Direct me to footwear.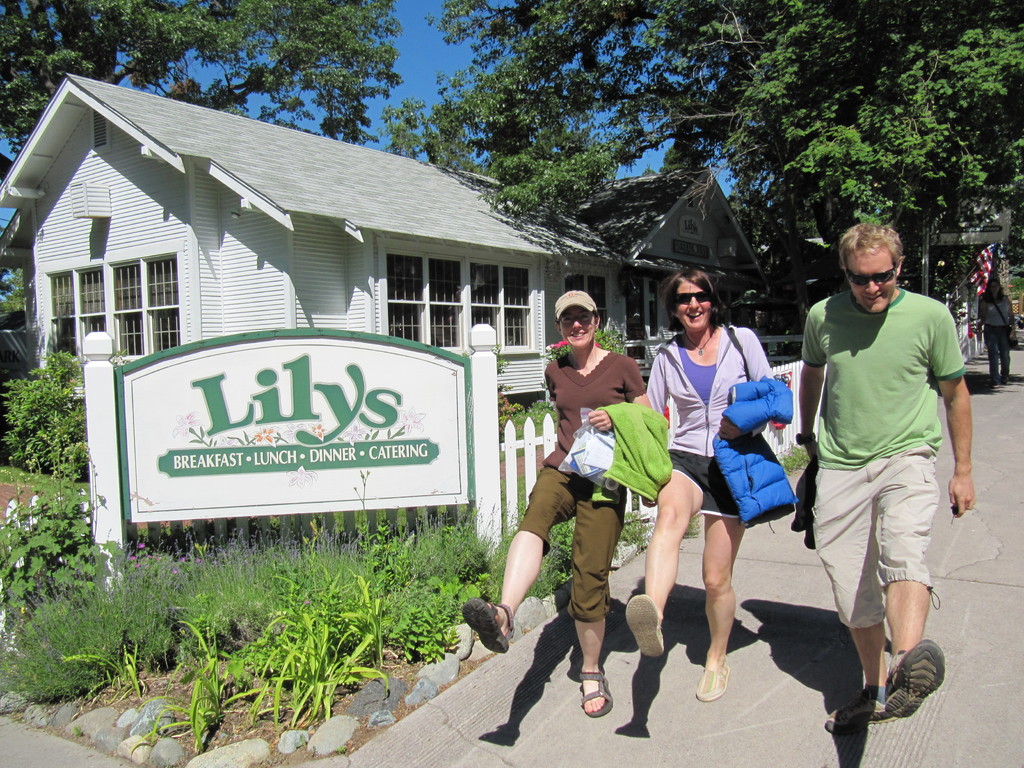
Direction: {"left": 578, "top": 666, "right": 614, "bottom": 716}.
